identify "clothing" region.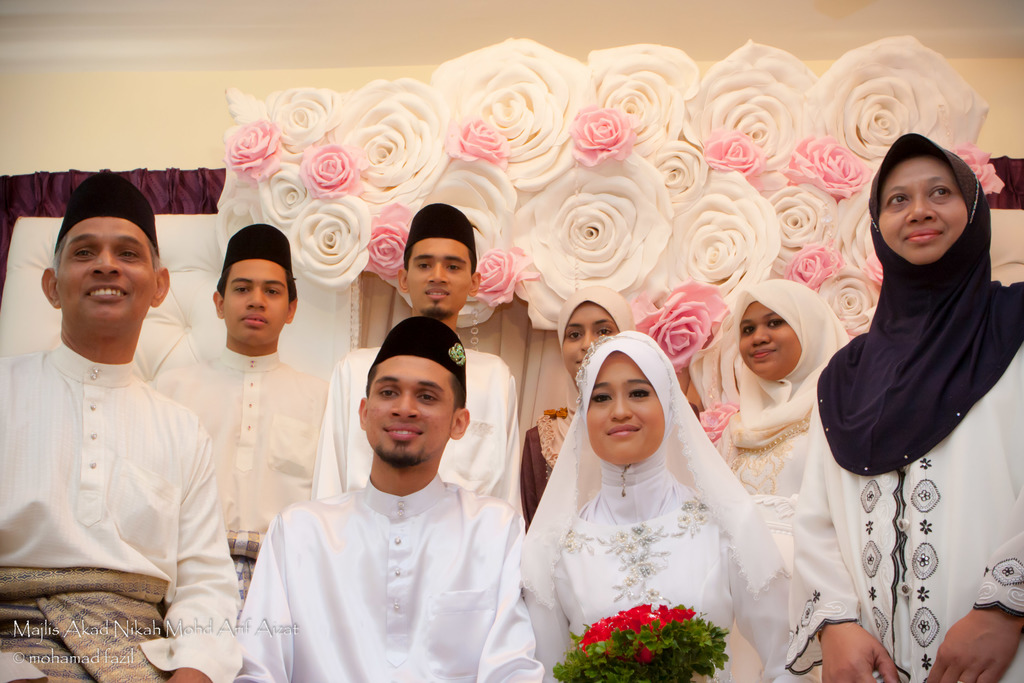
Region: 154/345/333/575.
